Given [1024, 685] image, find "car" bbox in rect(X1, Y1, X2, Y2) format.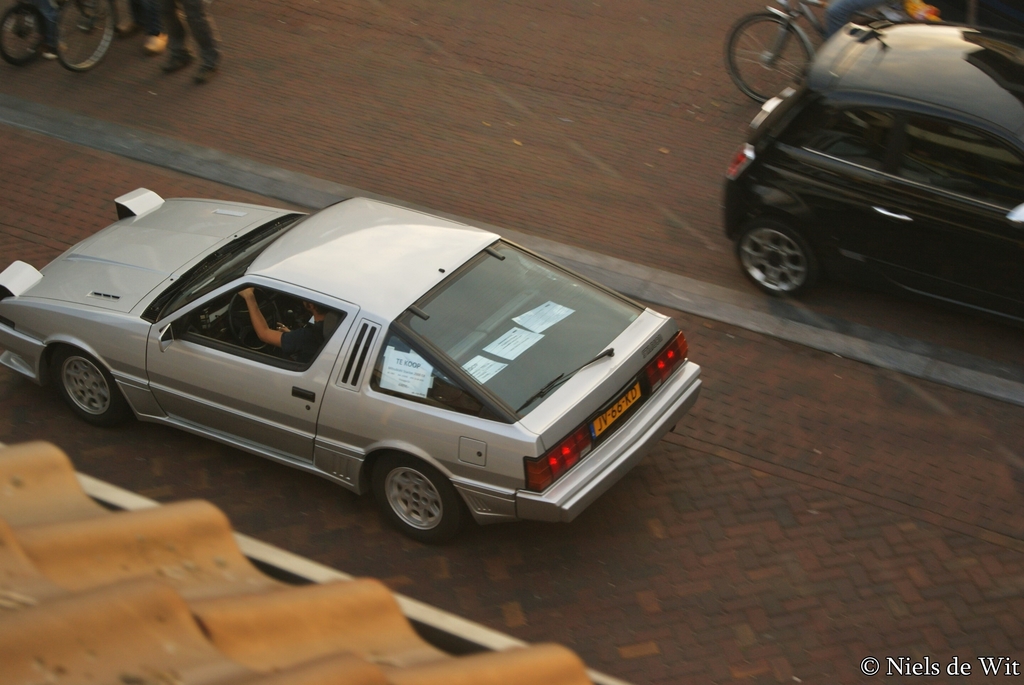
rect(722, 0, 1023, 298).
